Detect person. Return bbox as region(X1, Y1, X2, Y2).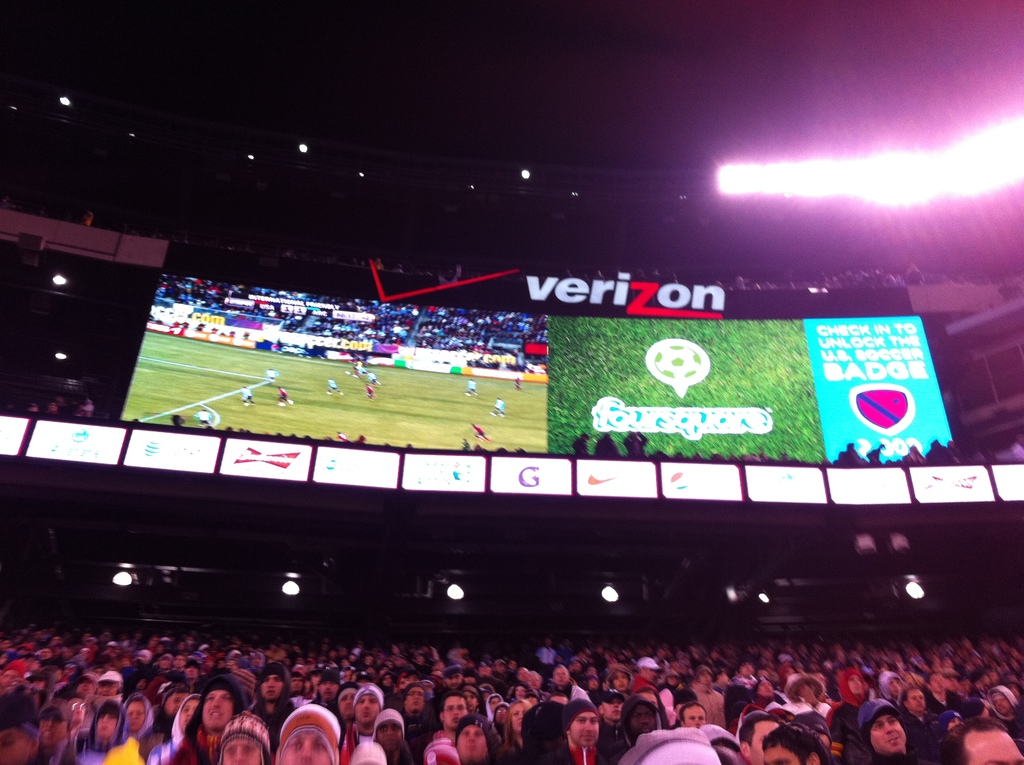
region(514, 374, 522, 391).
